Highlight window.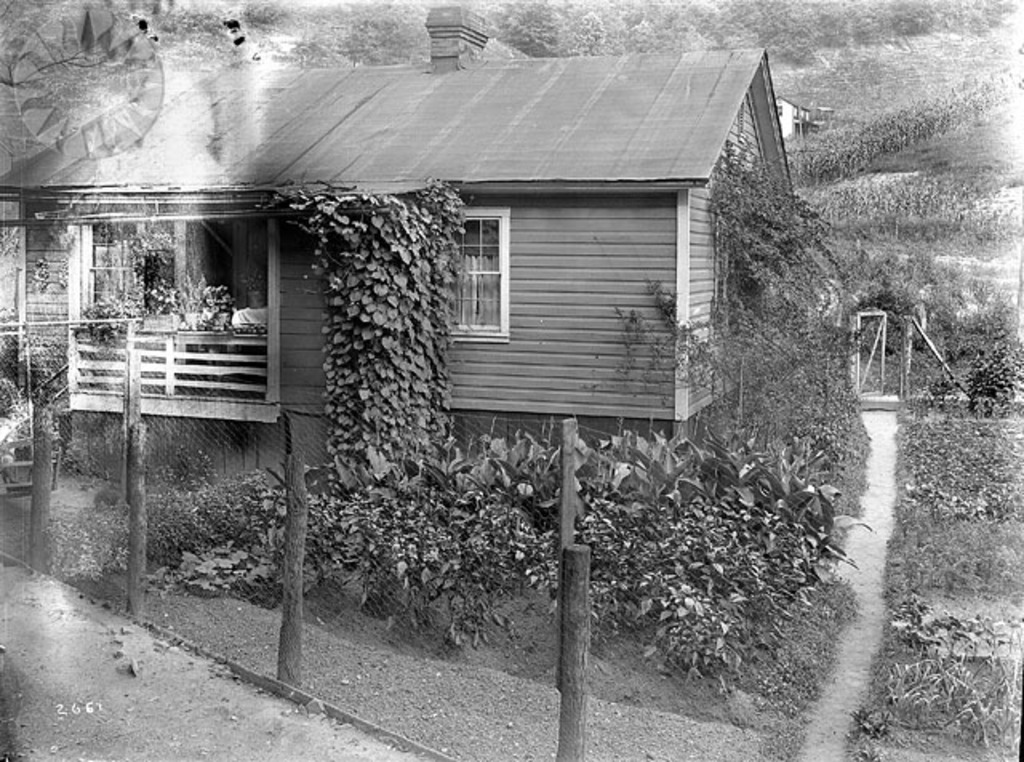
Highlighted region: <region>709, 213, 741, 336</region>.
